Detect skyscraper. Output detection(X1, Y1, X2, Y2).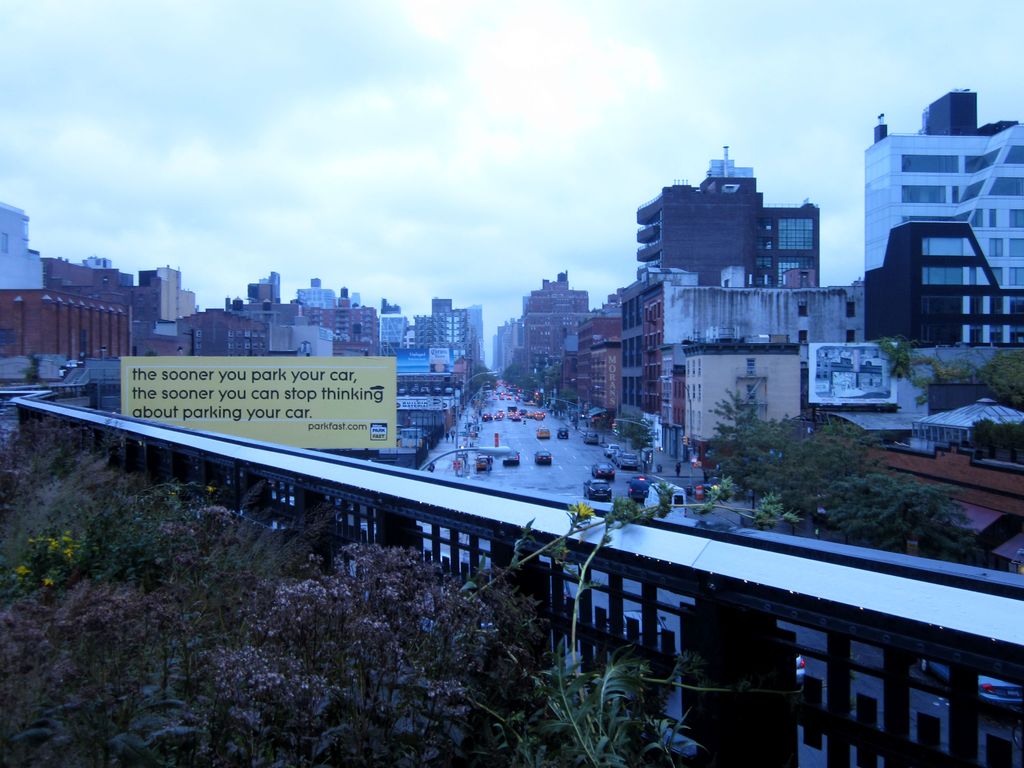
detection(308, 285, 378, 354).
